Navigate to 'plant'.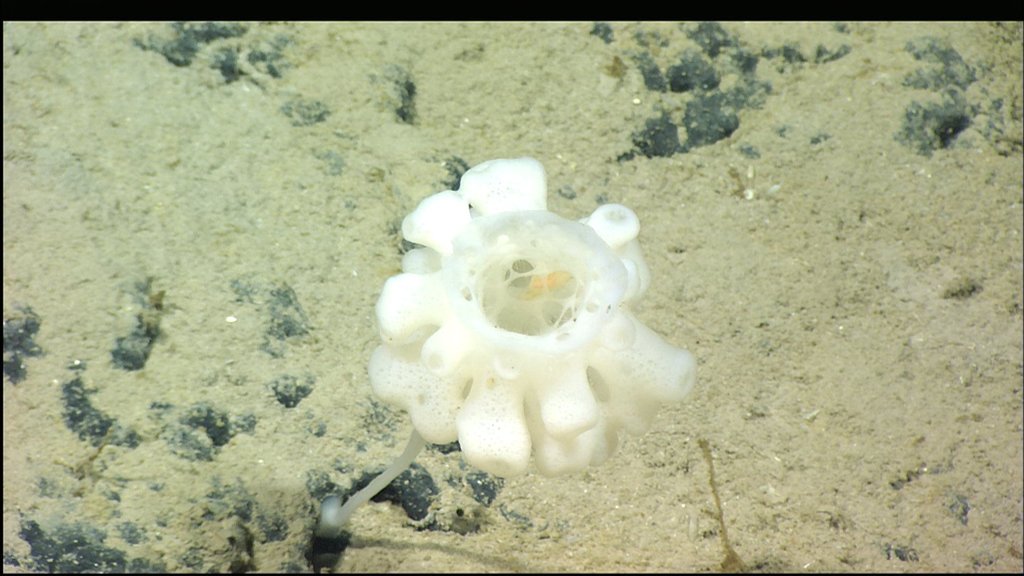
Navigation target: select_region(313, 155, 700, 541).
